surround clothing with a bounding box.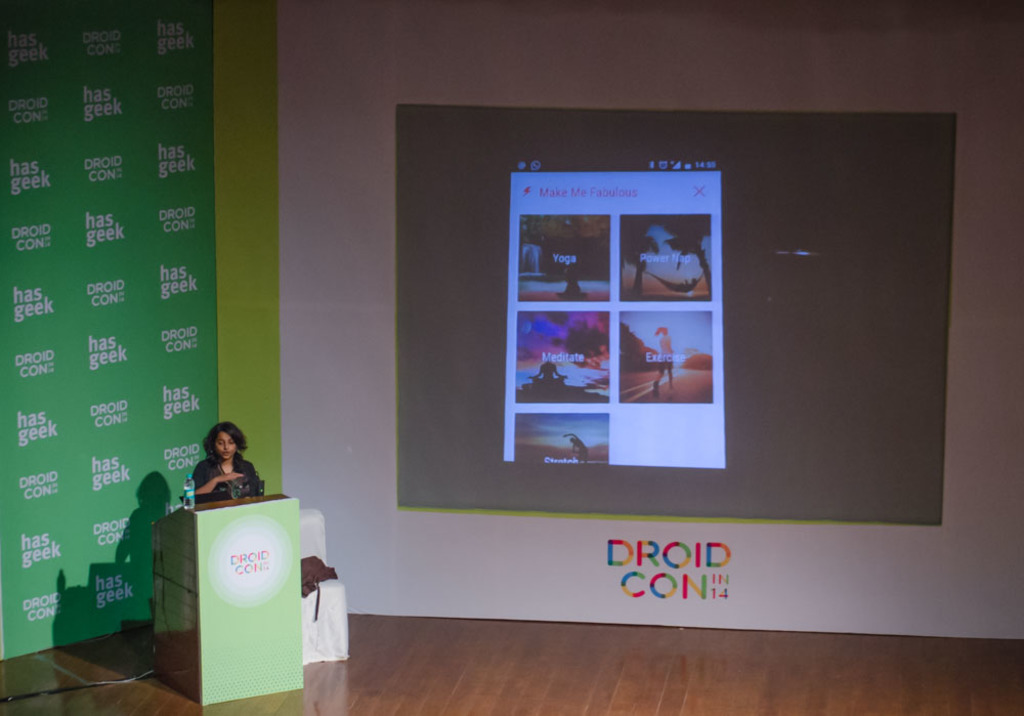
rect(194, 458, 259, 493).
